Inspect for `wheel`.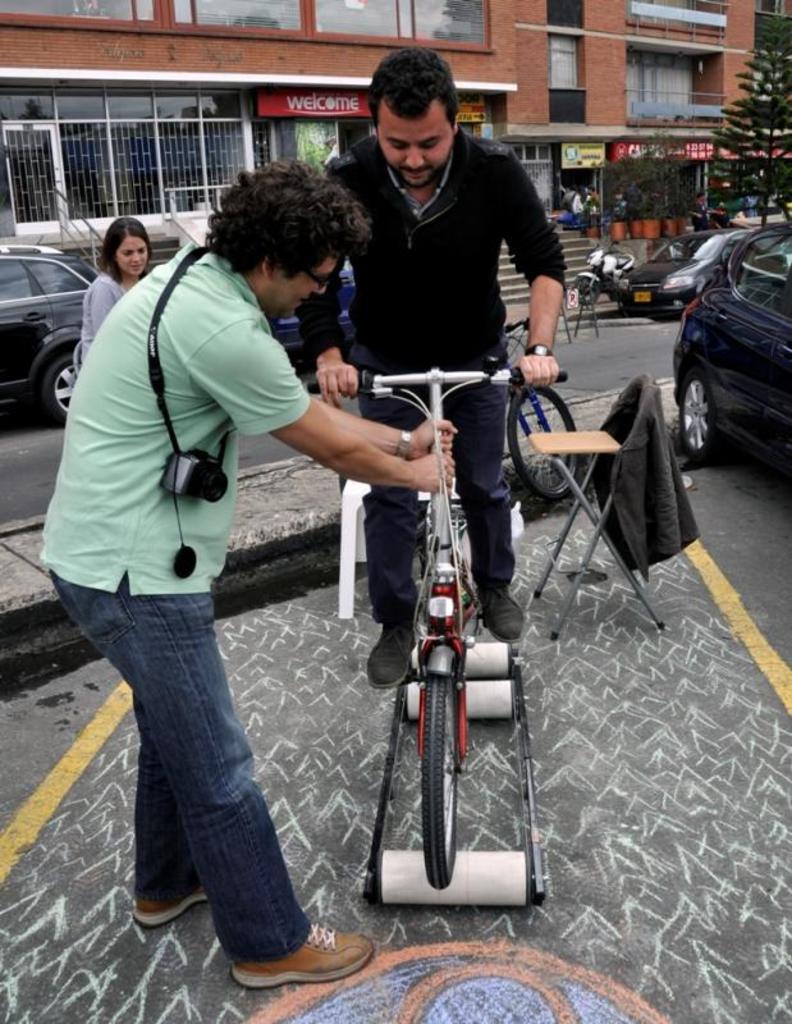
Inspection: l=420, t=675, r=464, b=893.
